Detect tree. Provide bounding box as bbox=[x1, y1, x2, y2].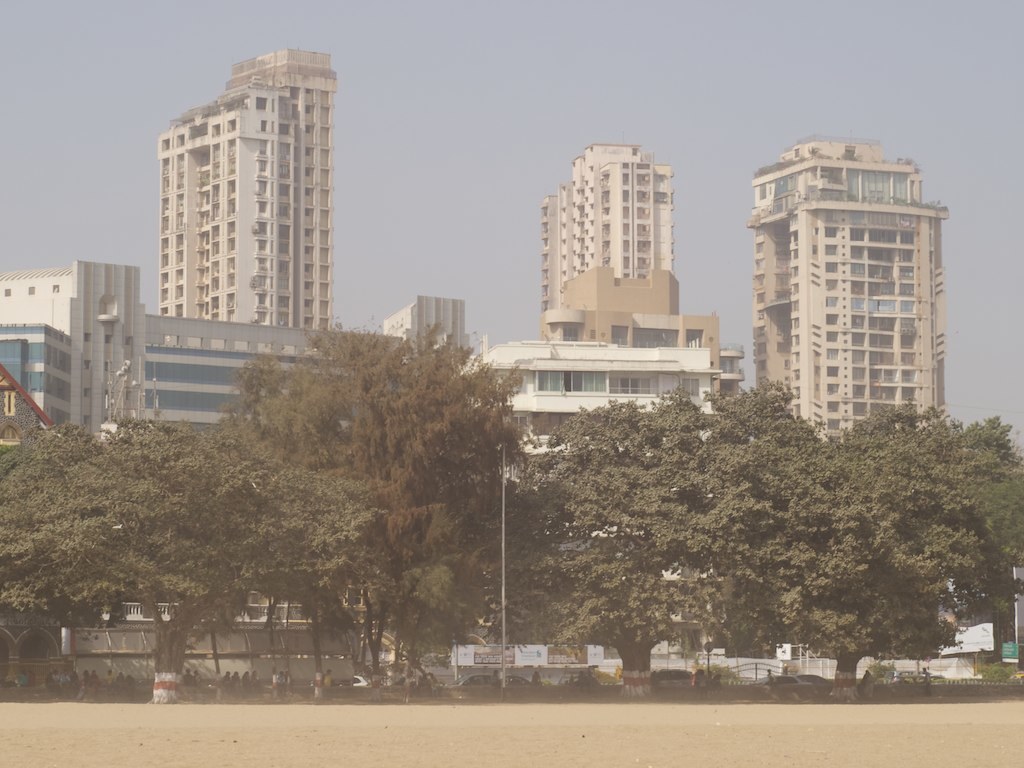
bbox=[525, 367, 762, 680].
